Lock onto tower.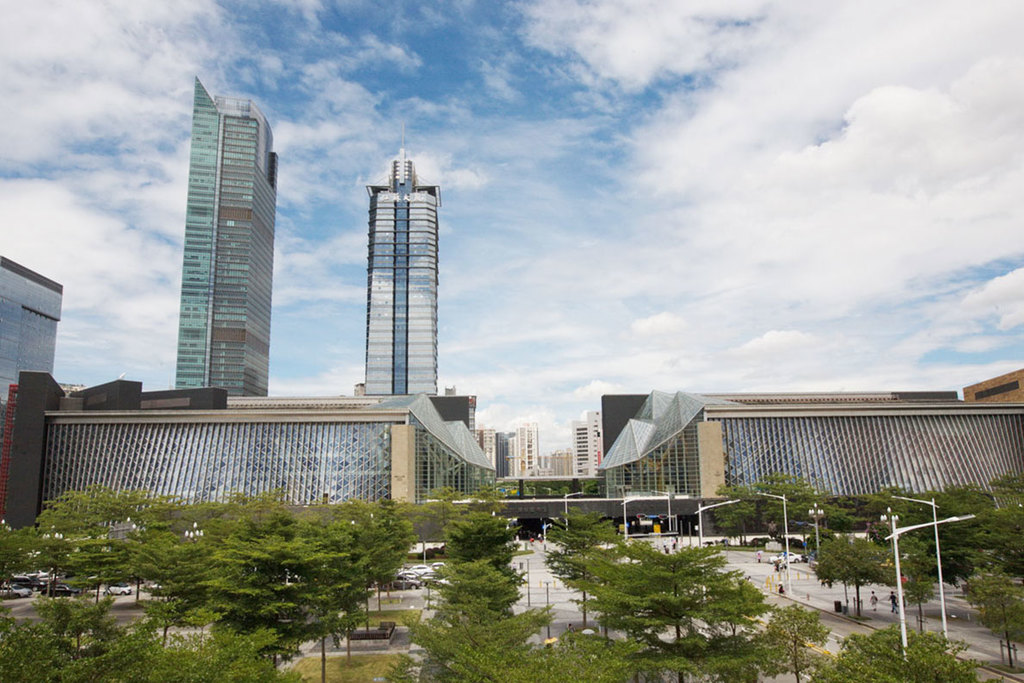
Locked: (x1=372, y1=154, x2=442, y2=404).
